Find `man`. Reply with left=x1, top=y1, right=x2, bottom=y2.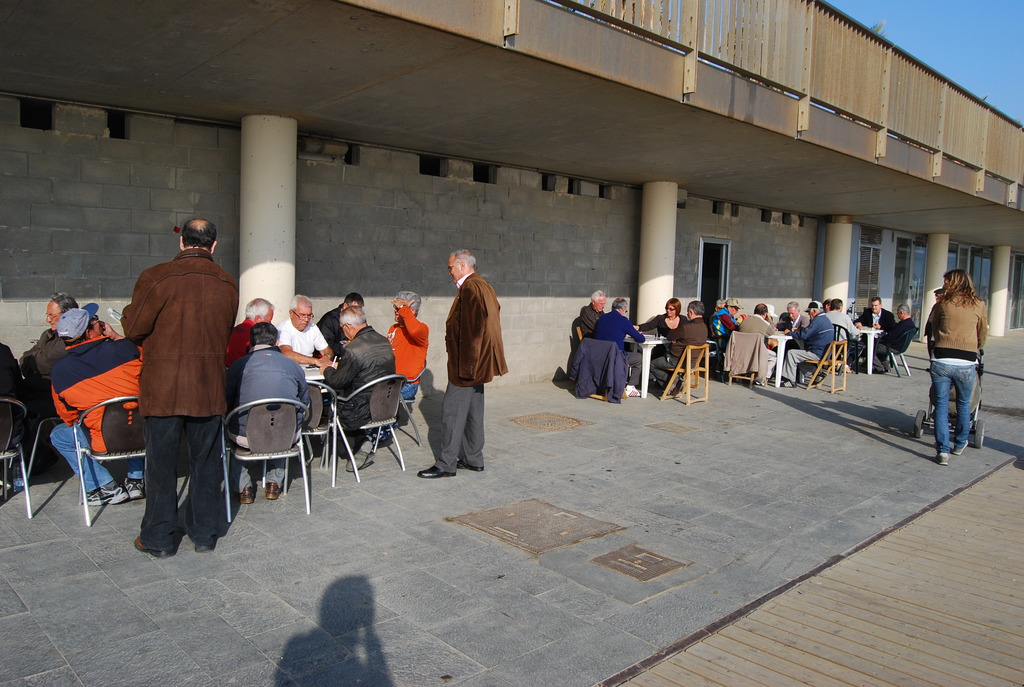
left=580, top=290, right=605, bottom=338.
